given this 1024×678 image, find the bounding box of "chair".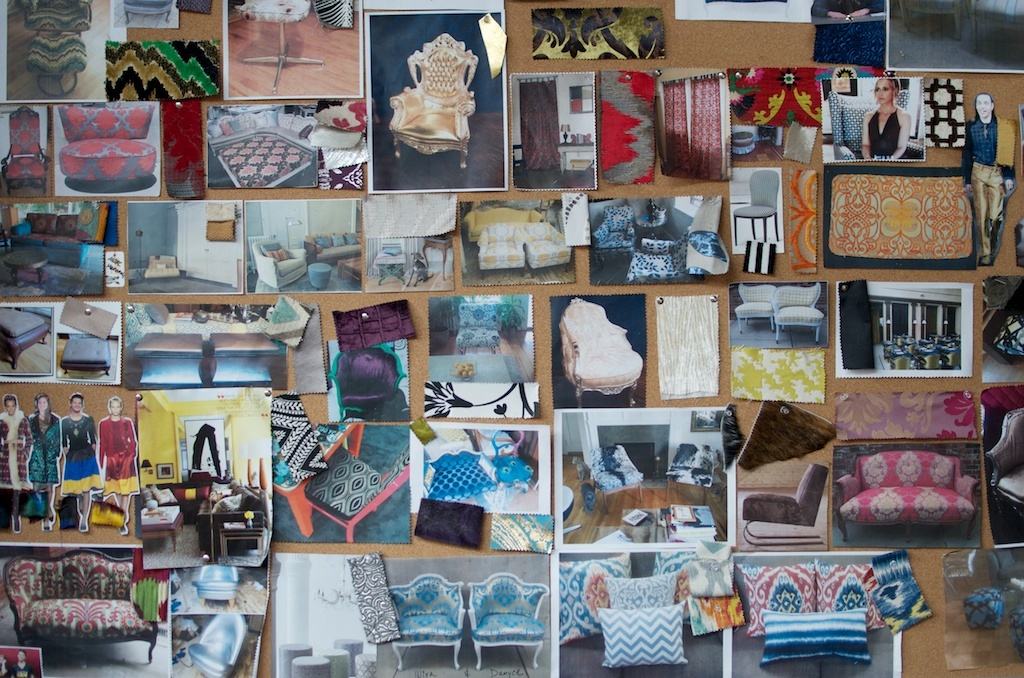
[775, 284, 824, 348].
